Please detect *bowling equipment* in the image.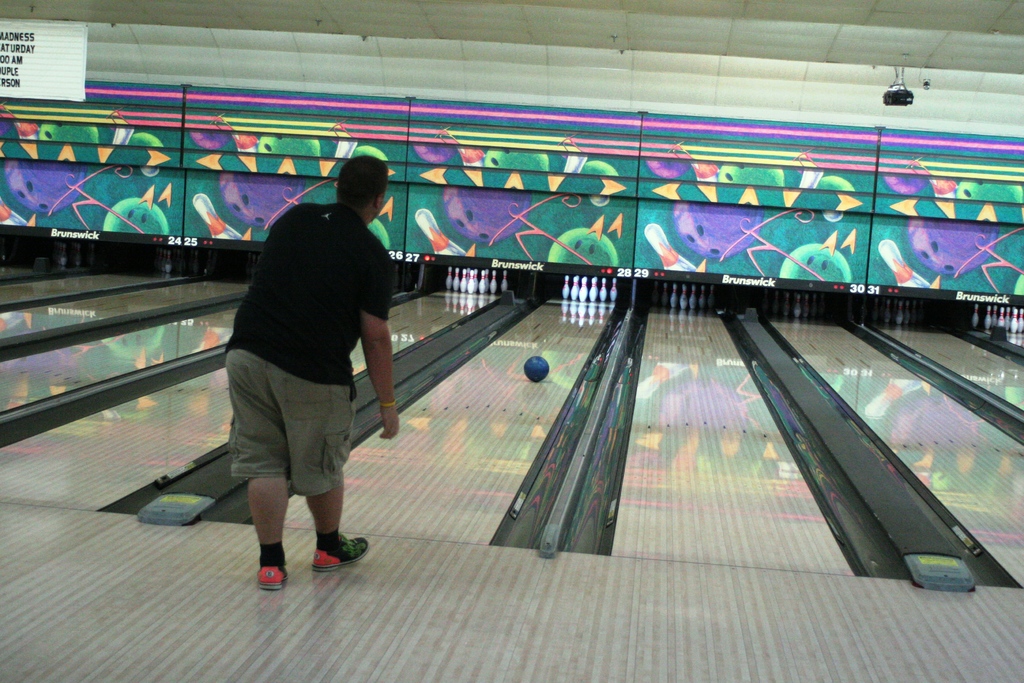
(left=970, top=302, right=980, bottom=329).
